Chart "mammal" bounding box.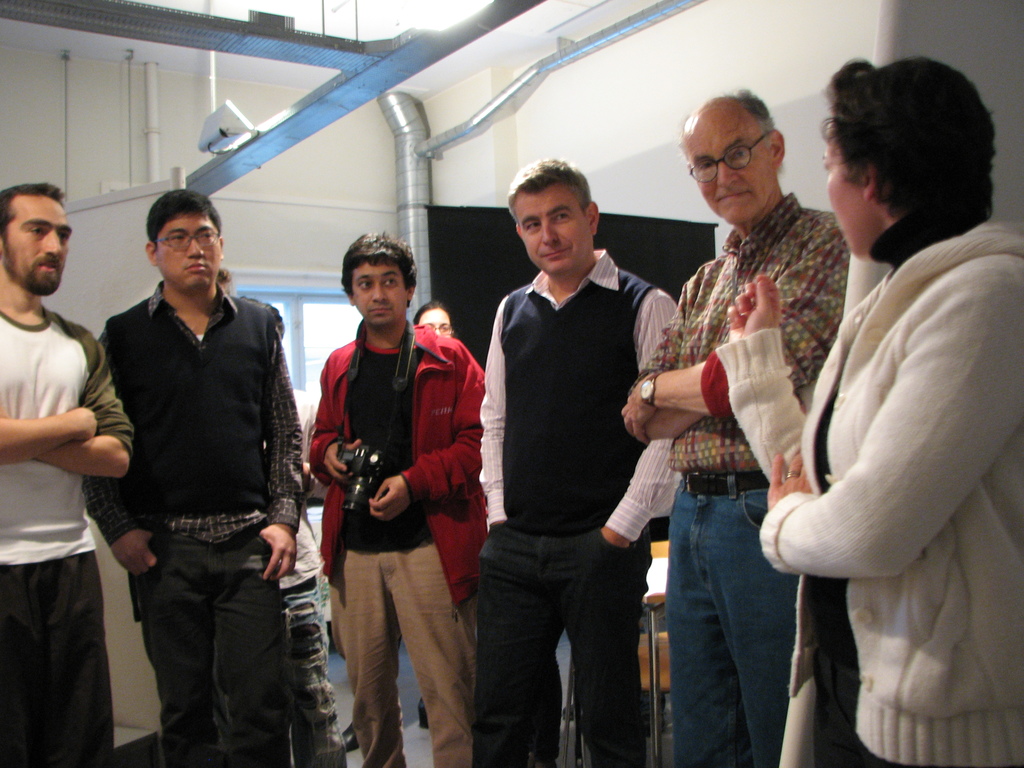
Charted: BBox(412, 302, 460, 342).
